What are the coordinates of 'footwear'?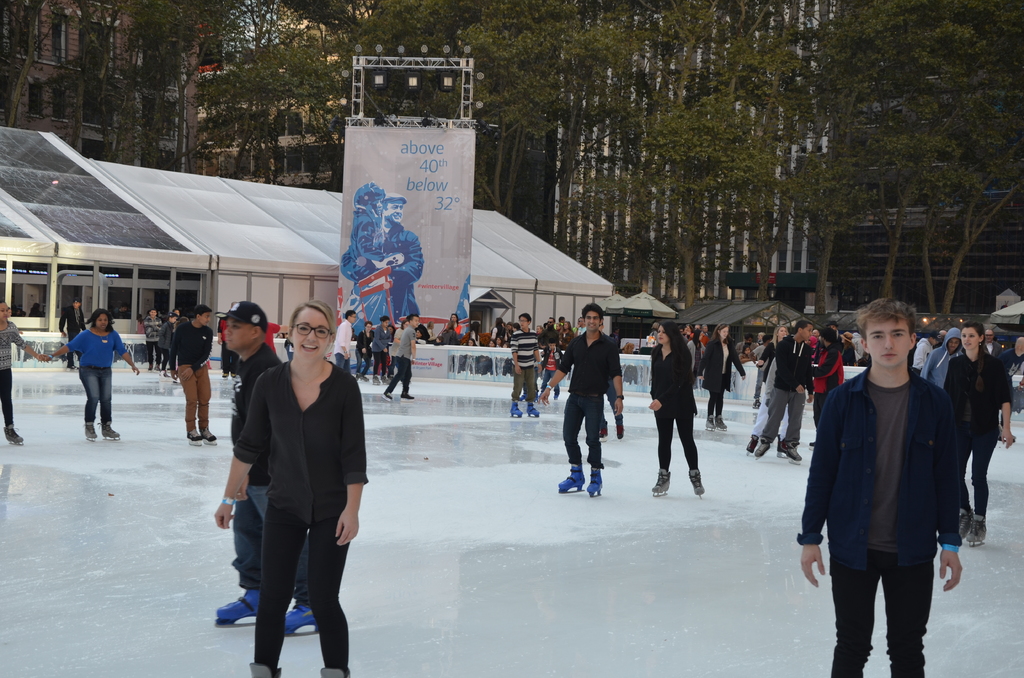
crop(557, 466, 586, 492).
